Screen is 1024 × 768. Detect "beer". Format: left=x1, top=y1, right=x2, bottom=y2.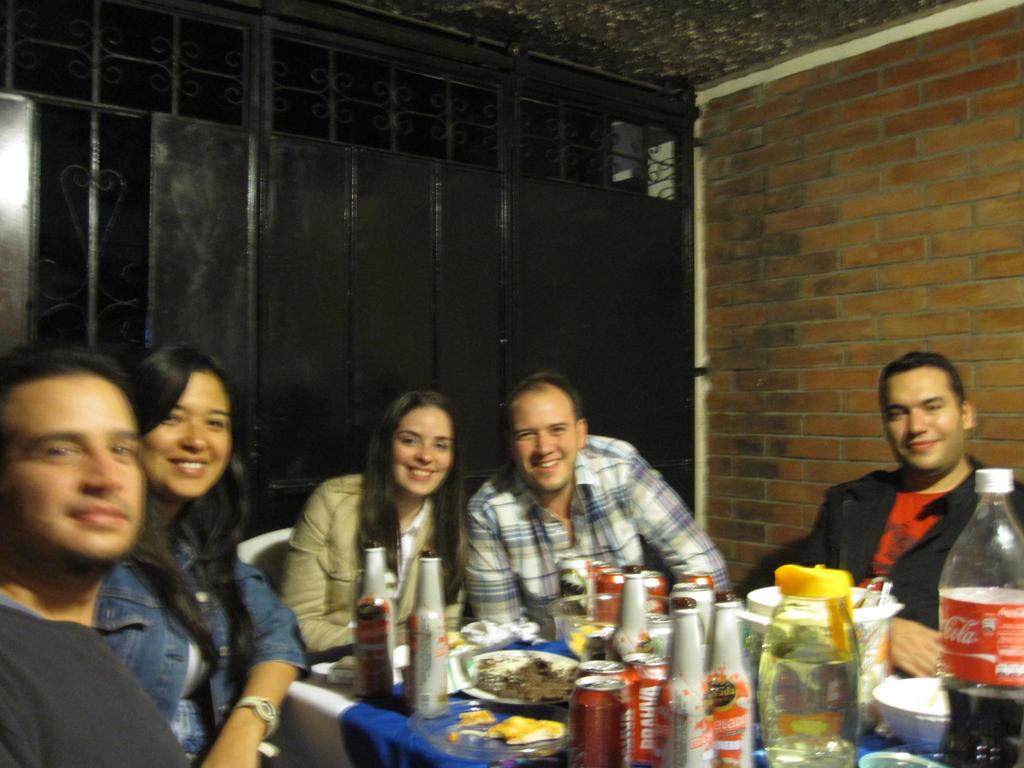
left=668, top=600, right=724, bottom=767.
